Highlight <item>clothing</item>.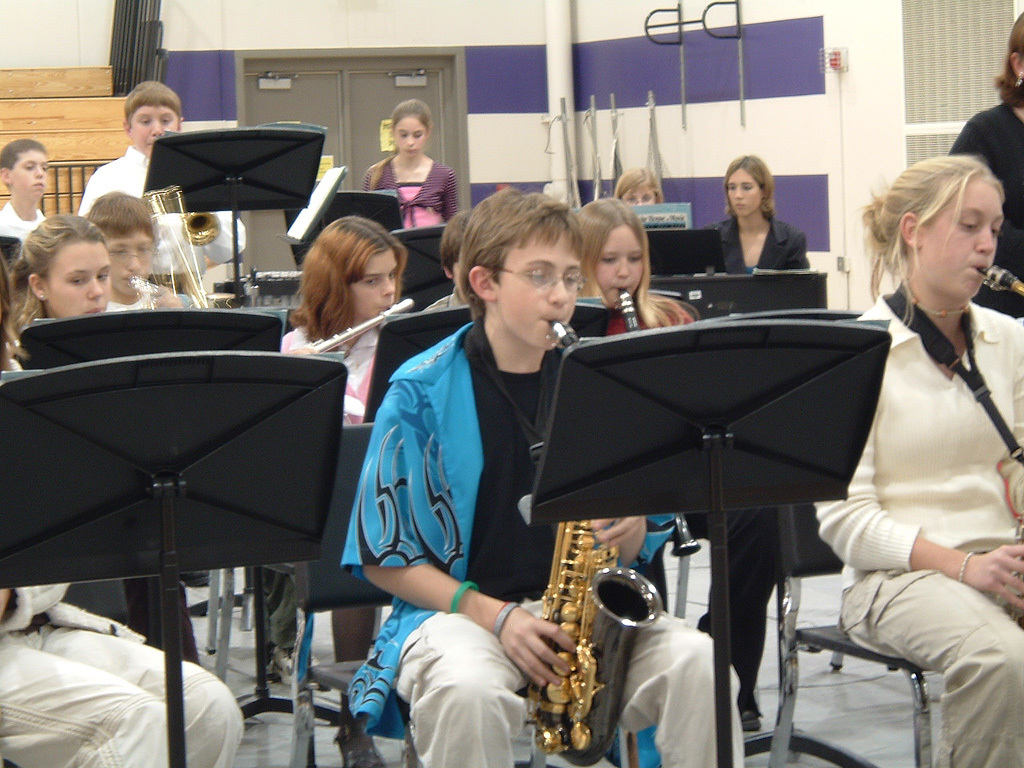
Highlighted region: <box>277,319,384,427</box>.
